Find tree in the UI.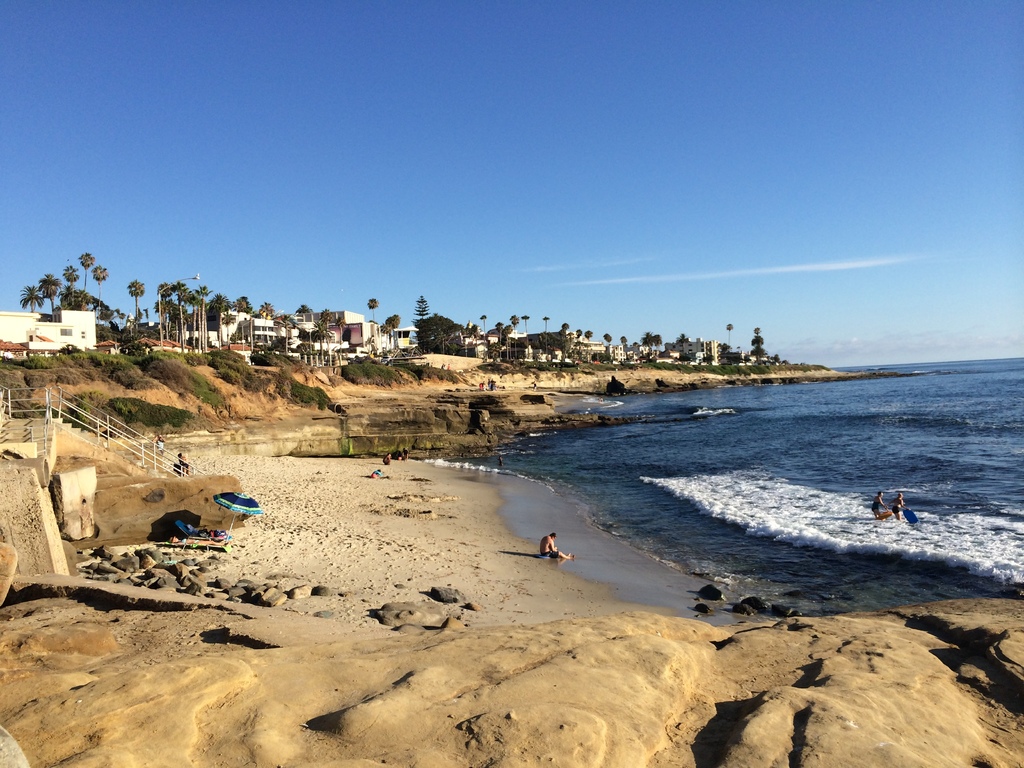
UI element at detection(726, 321, 735, 349).
